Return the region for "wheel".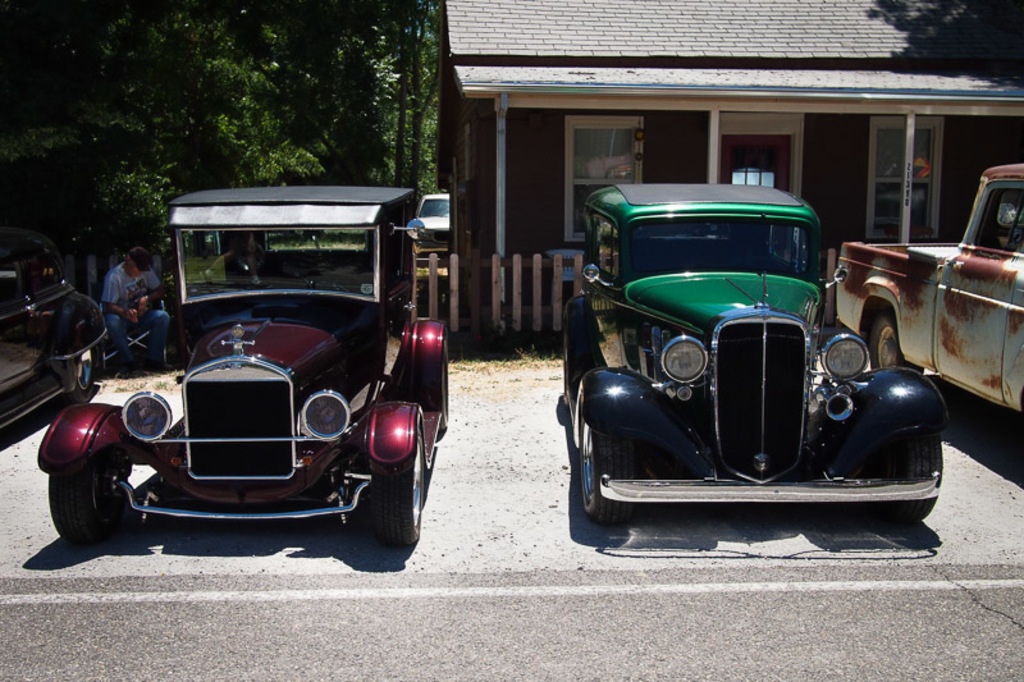
867:308:929:374.
